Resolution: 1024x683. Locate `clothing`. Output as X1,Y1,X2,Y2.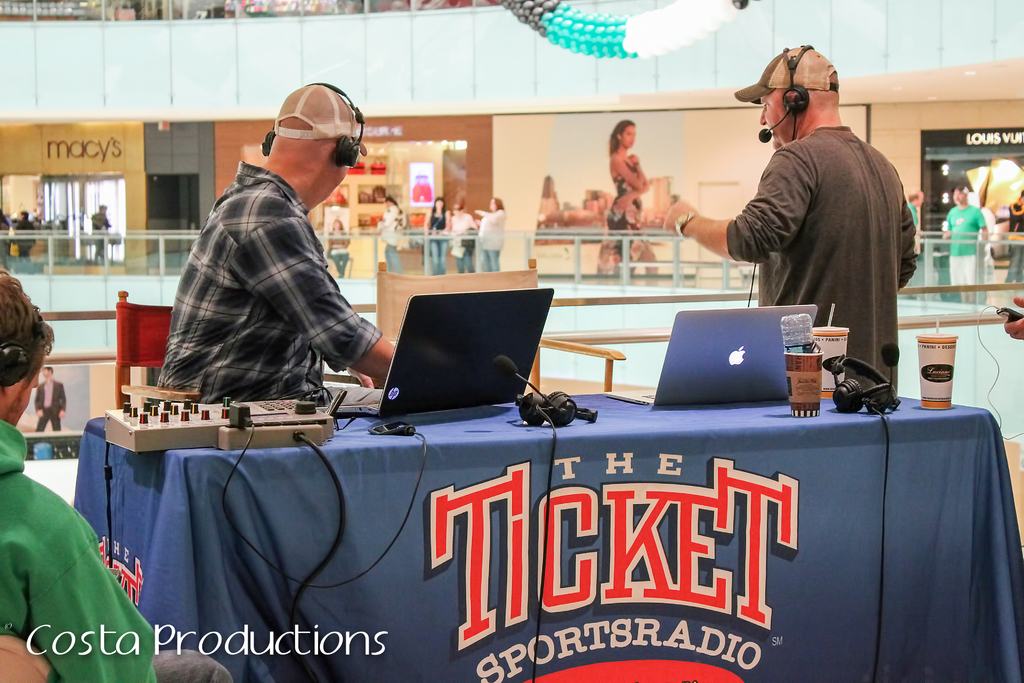
610,152,652,273.
